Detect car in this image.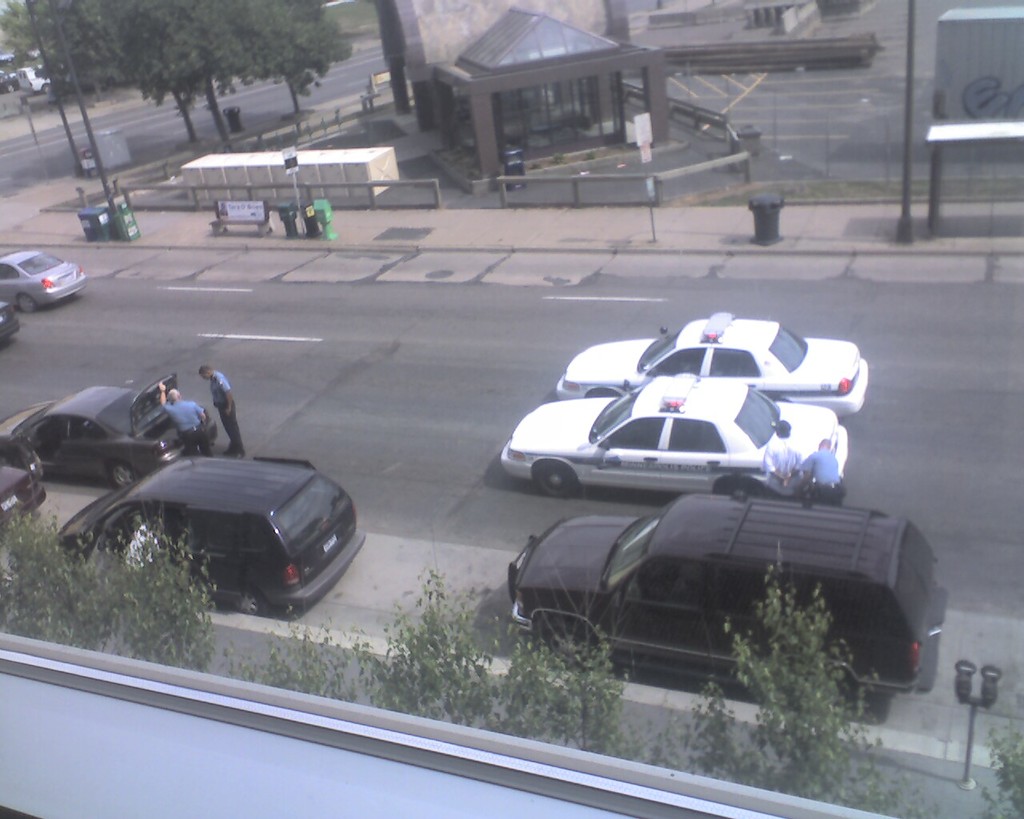
Detection: l=0, t=246, r=85, b=306.
